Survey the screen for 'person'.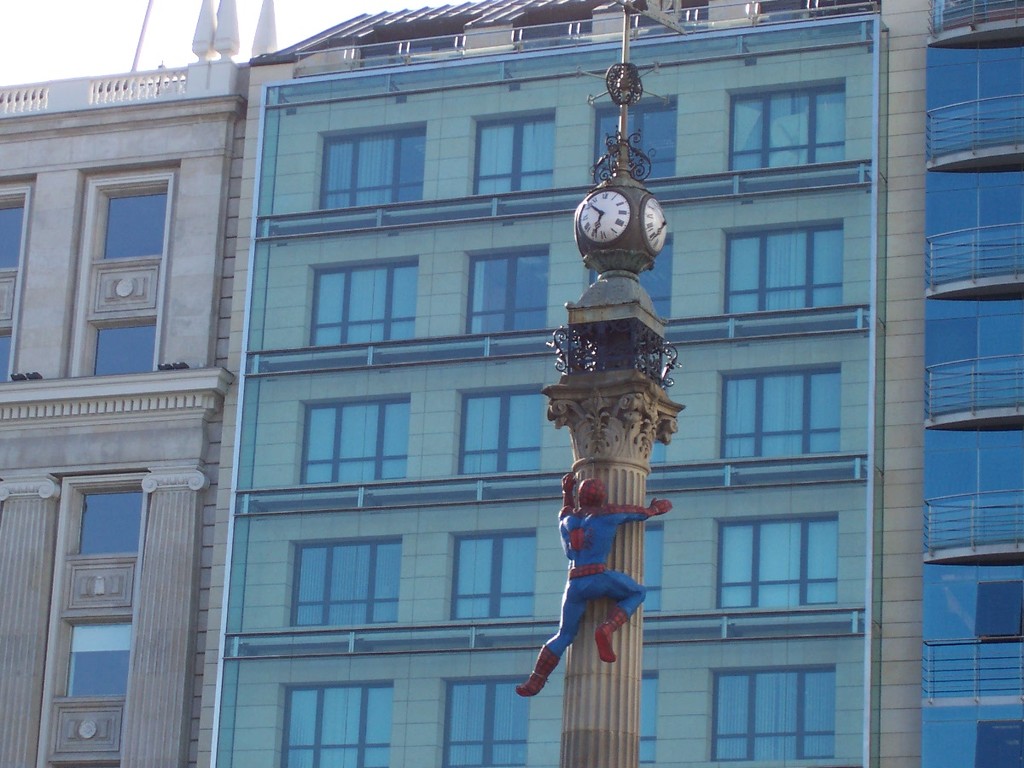
Survey found: <box>517,474,670,695</box>.
